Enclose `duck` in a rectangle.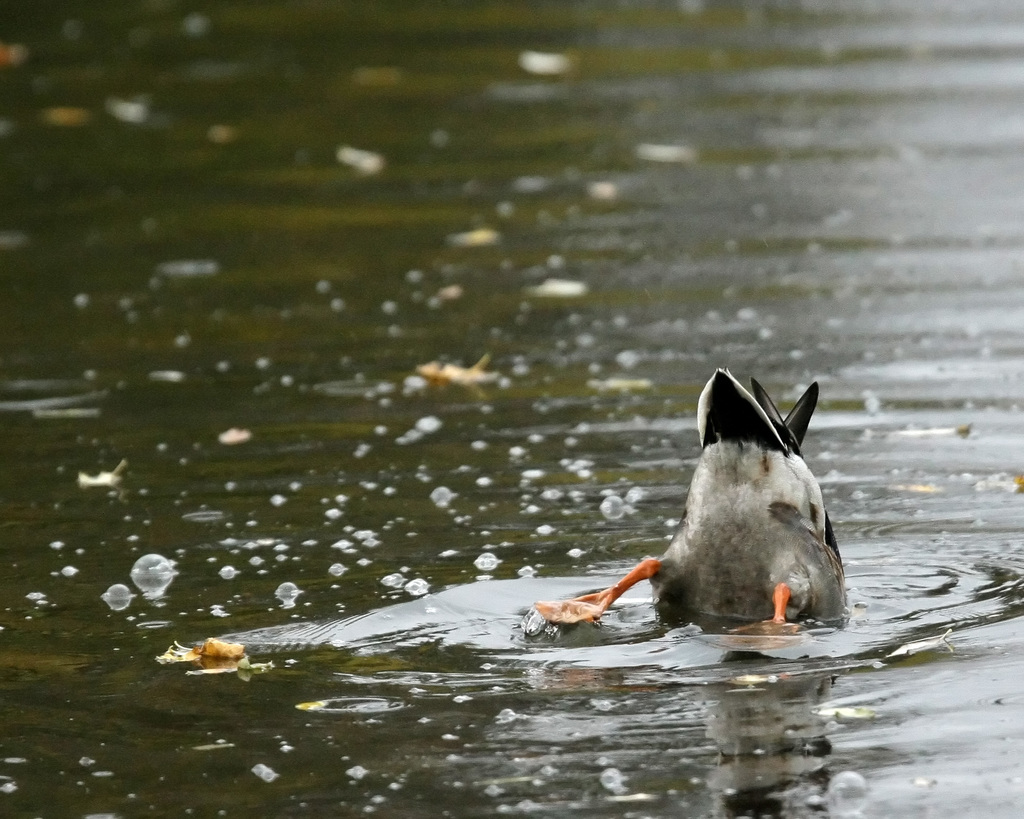
[x1=502, y1=358, x2=859, y2=659].
